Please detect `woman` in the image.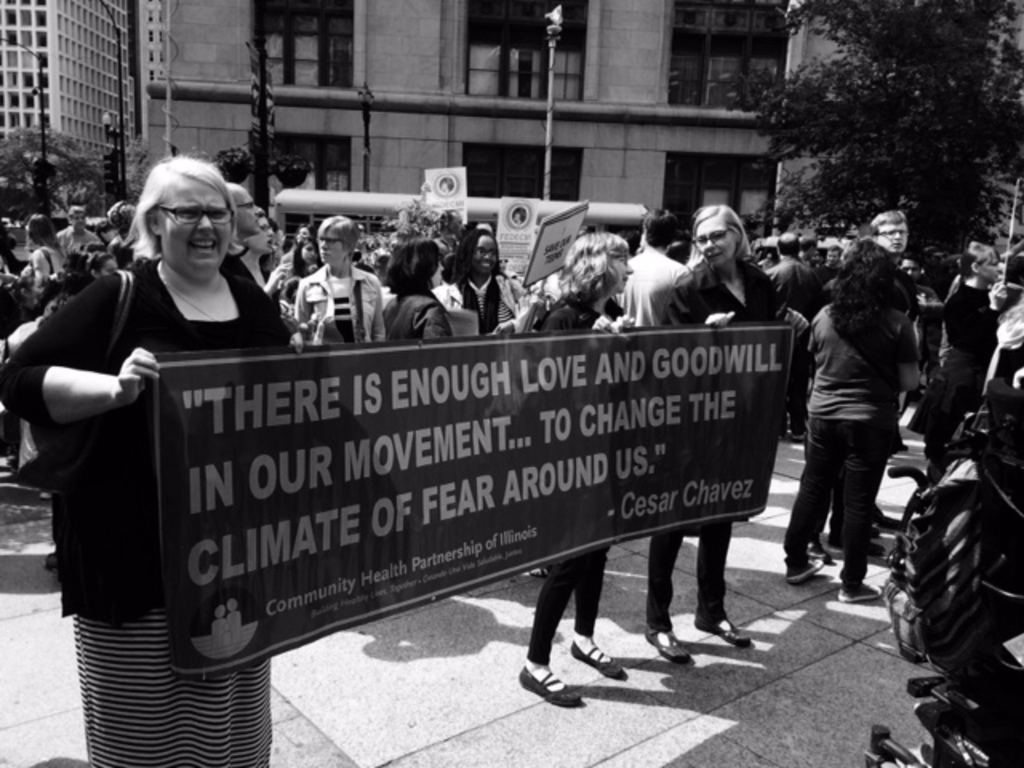
<region>784, 243, 920, 605</region>.
